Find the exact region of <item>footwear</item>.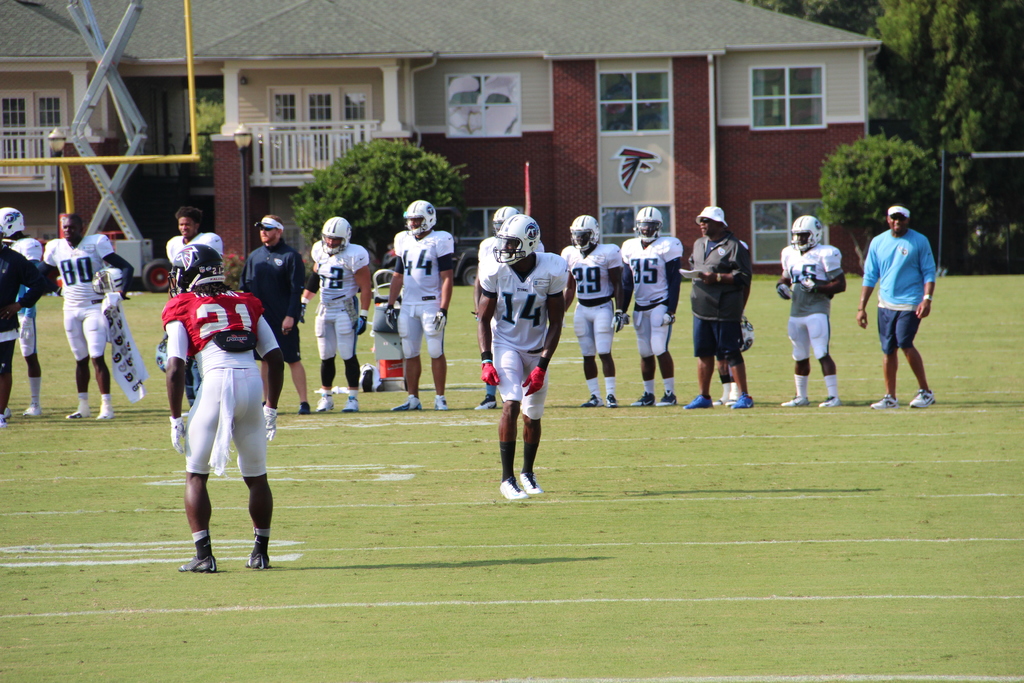
Exact region: bbox=[0, 415, 8, 428].
